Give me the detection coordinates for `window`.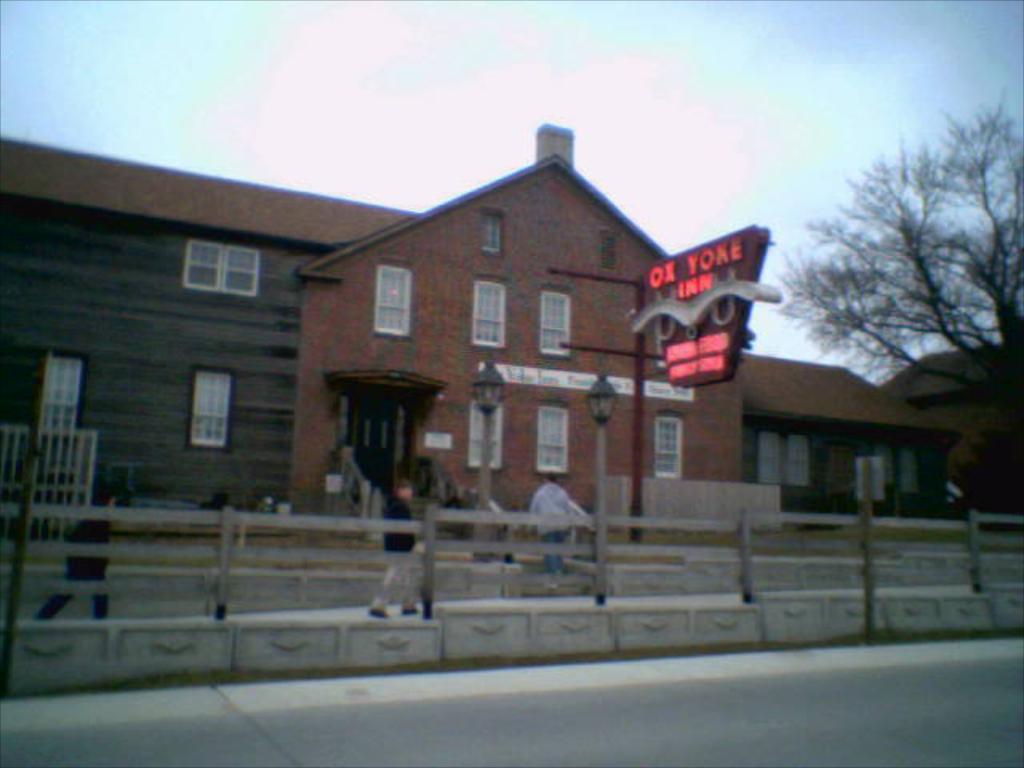
(46,358,82,453).
